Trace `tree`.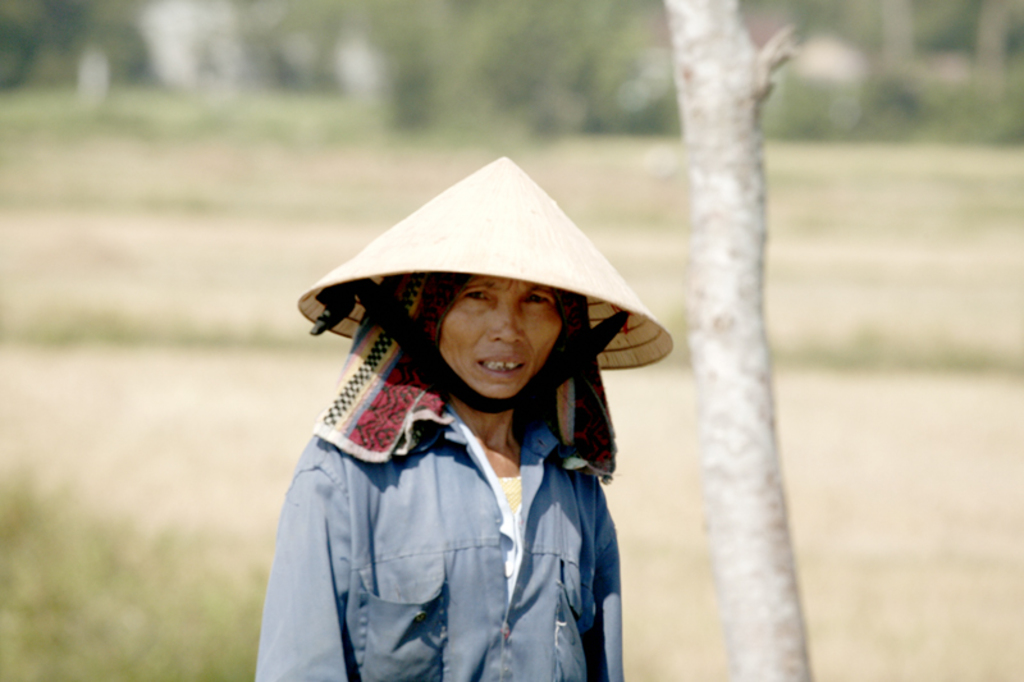
Traced to detection(682, 4, 796, 681).
